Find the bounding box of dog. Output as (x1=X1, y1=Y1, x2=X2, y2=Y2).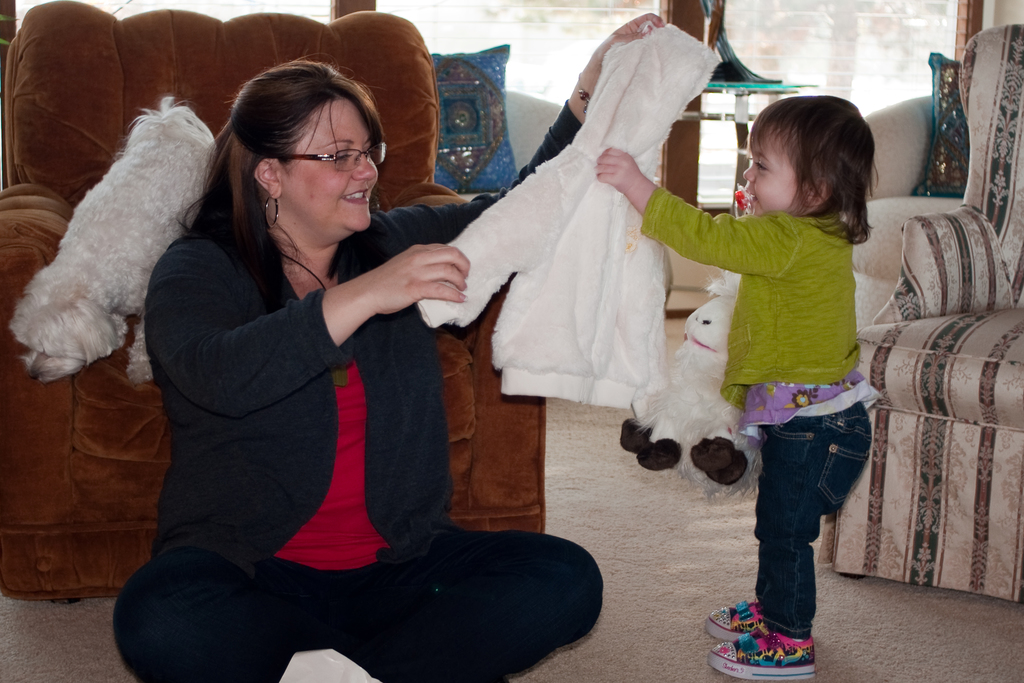
(x1=8, y1=93, x2=220, y2=388).
